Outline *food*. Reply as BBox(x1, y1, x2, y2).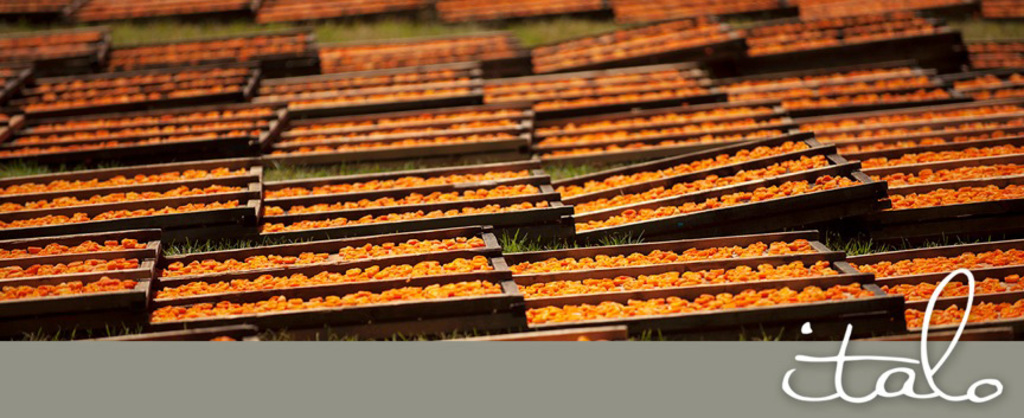
BBox(0, 277, 135, 303).
